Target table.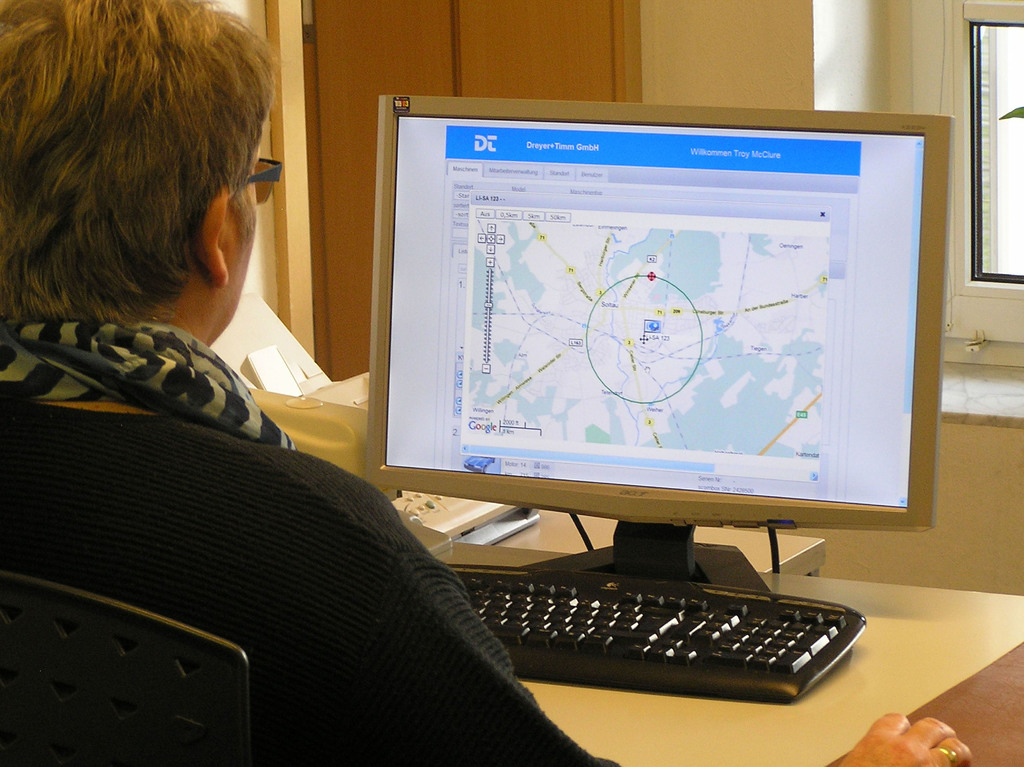
Target region: box=[432, 538, 1023, 766].
